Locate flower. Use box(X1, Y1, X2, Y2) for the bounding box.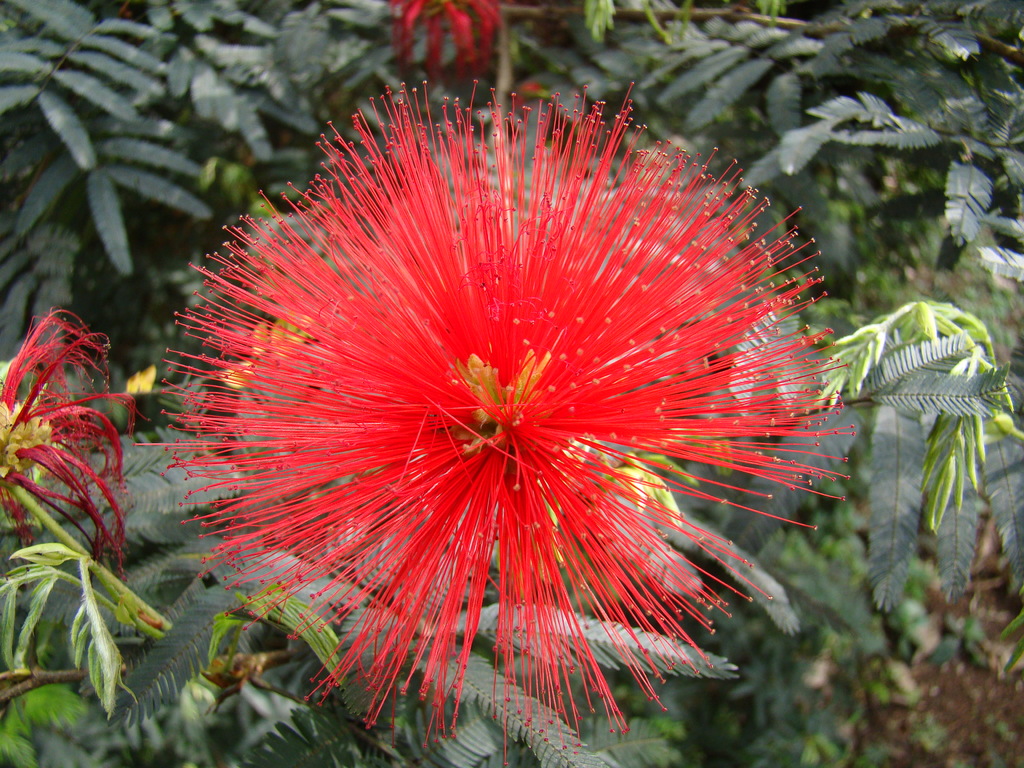
box(128, 77, 858, 765).
